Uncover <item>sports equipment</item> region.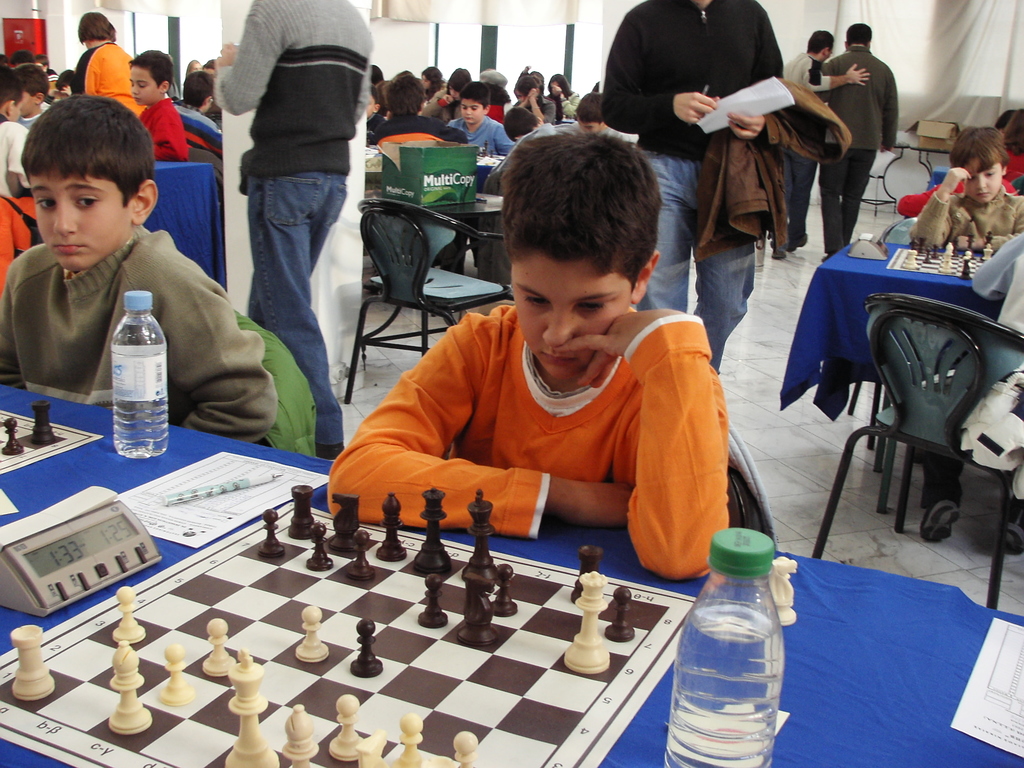
Uncovered: 453,570,497,648.
